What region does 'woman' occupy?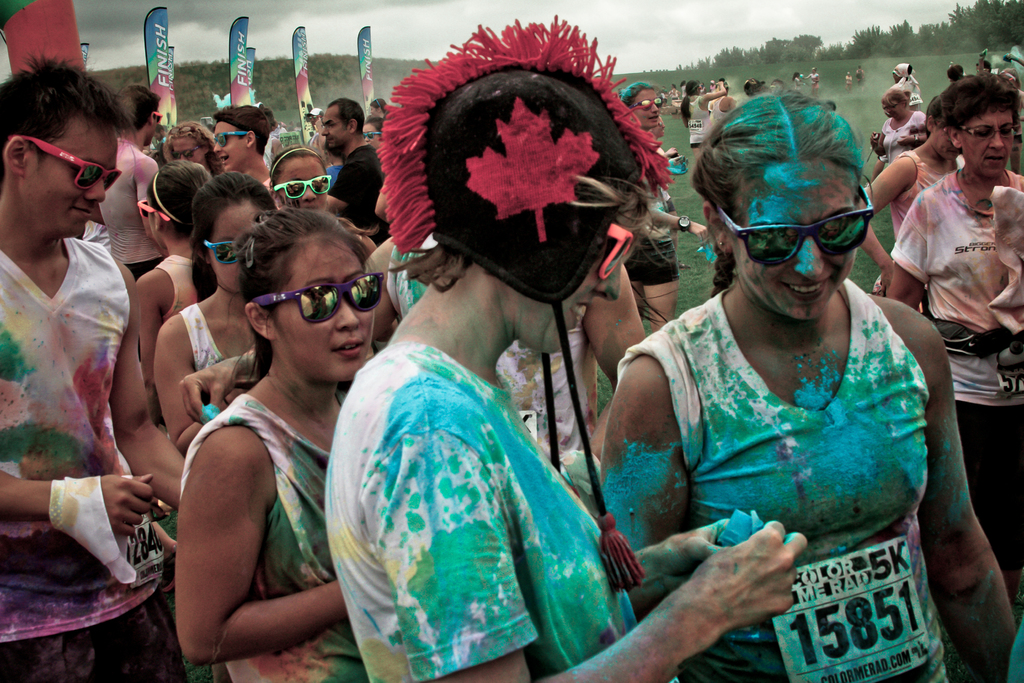
{"x1": 883, "y1": 68, "x2": 1023, "y2": 592}.
